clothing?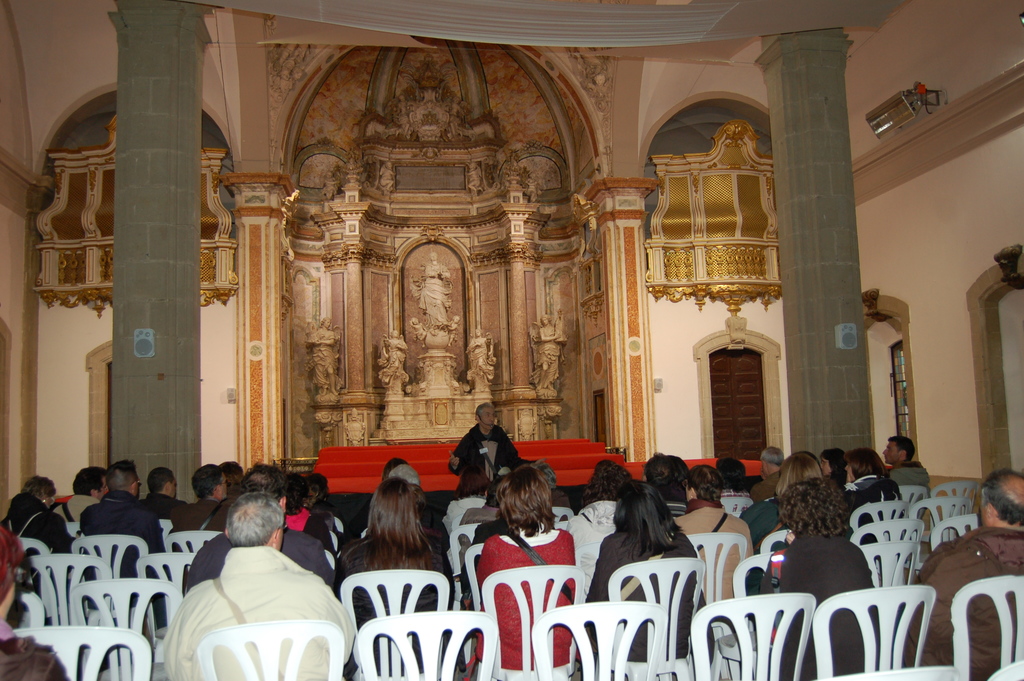
bbox=[546, 486, 576, 523]
